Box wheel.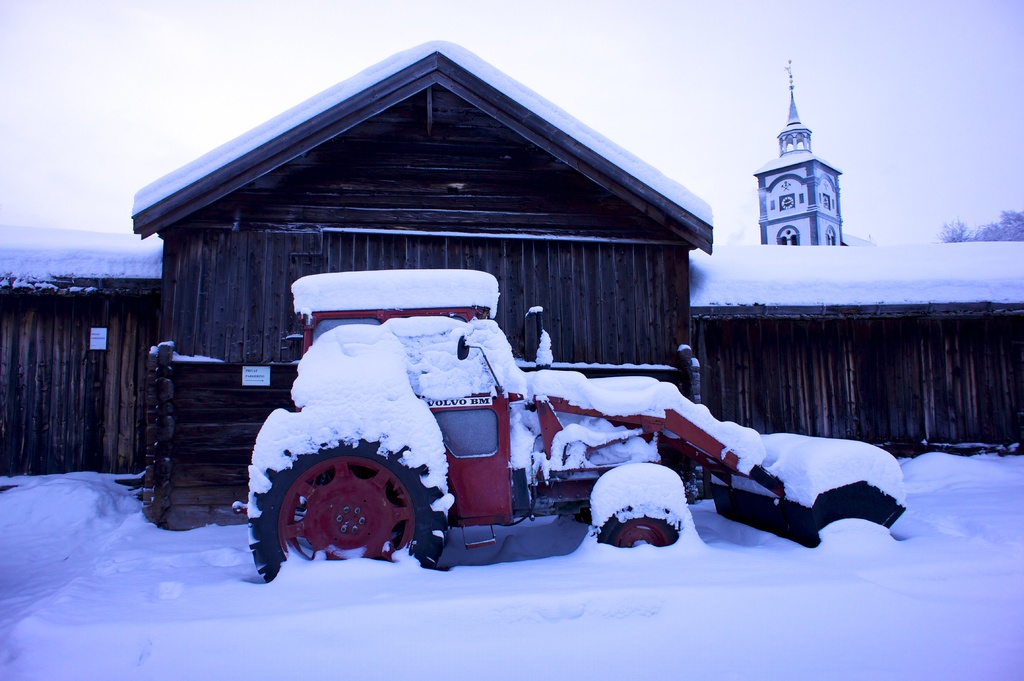
Rect(596, 502, 685, 550).
